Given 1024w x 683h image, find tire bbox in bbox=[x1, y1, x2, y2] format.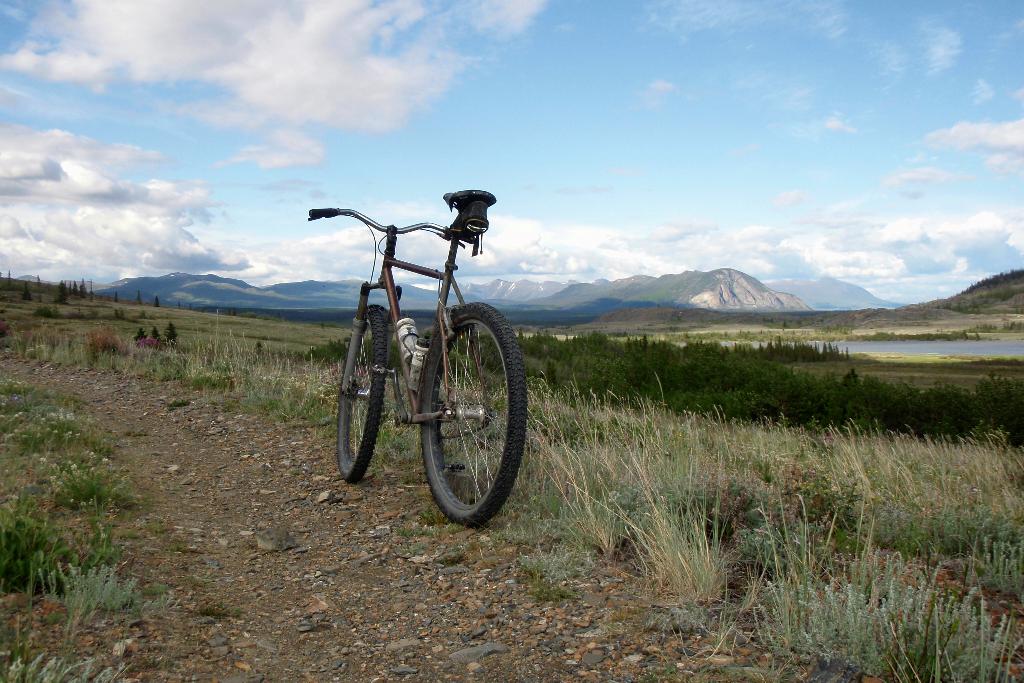
bbox=[406, 290, 518, 527].
